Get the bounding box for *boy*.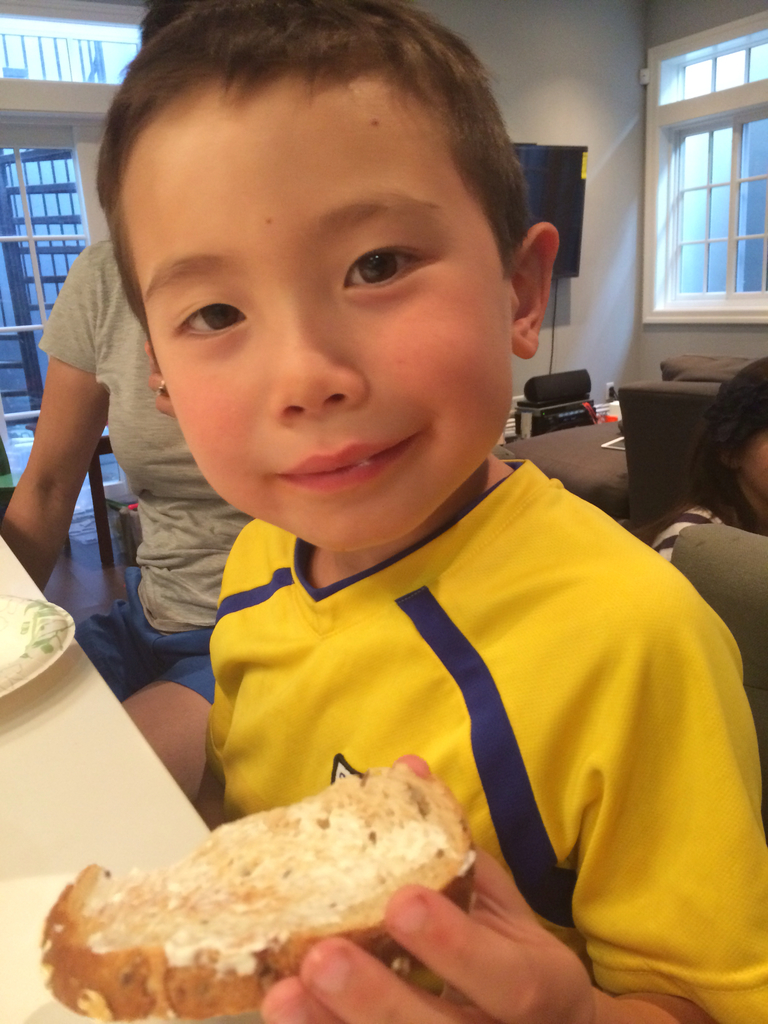
pyautogui.locateOnScreen(100, 0, 766, 1023).
